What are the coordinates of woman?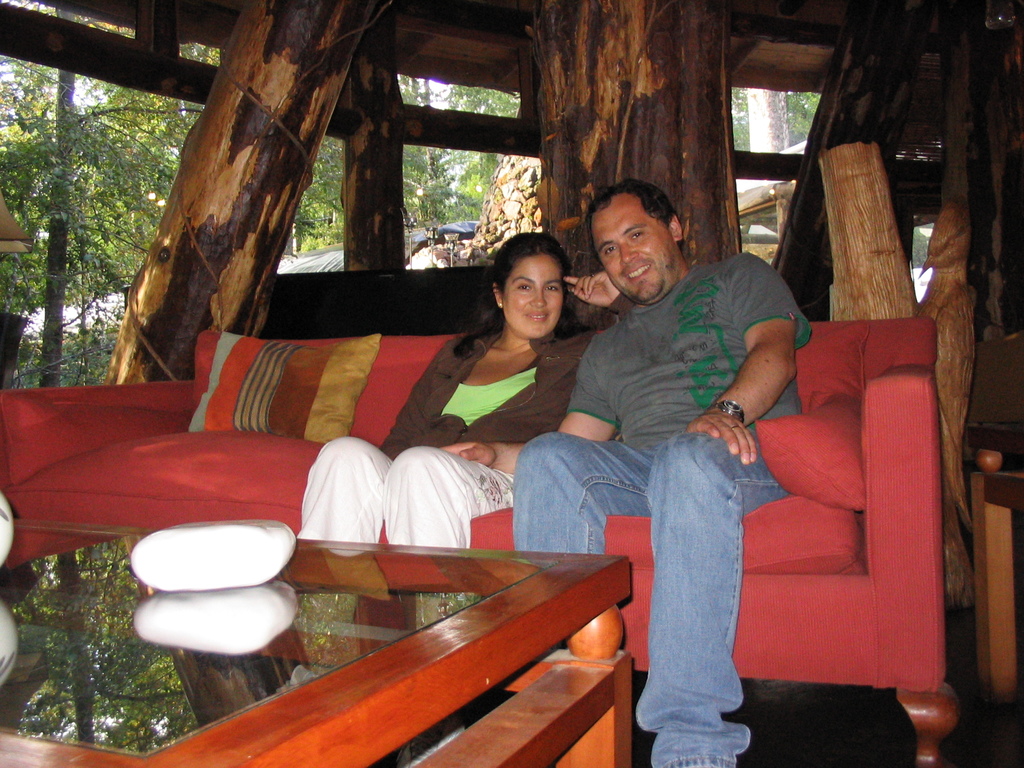
287, 230, 663, 551.
